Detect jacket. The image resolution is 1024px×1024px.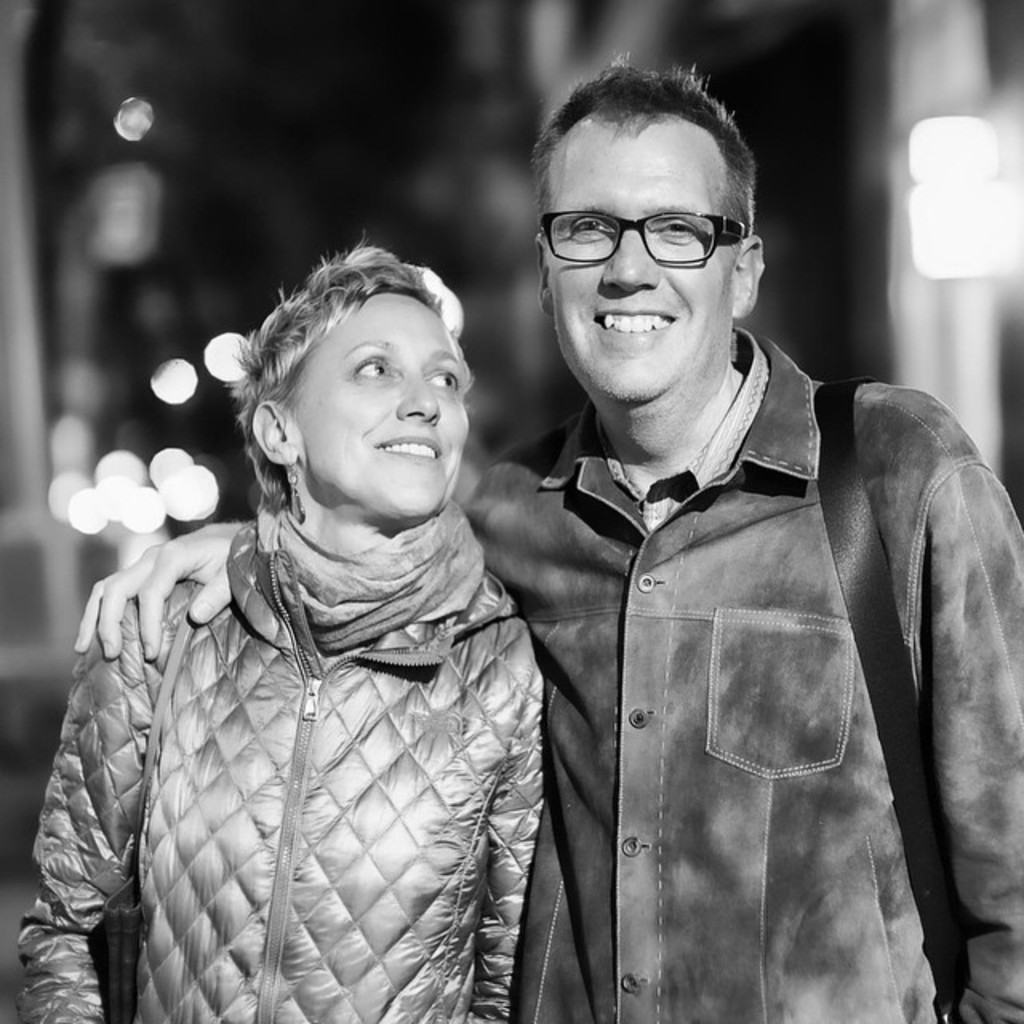
box=[475, 266, 1000, 1011].
